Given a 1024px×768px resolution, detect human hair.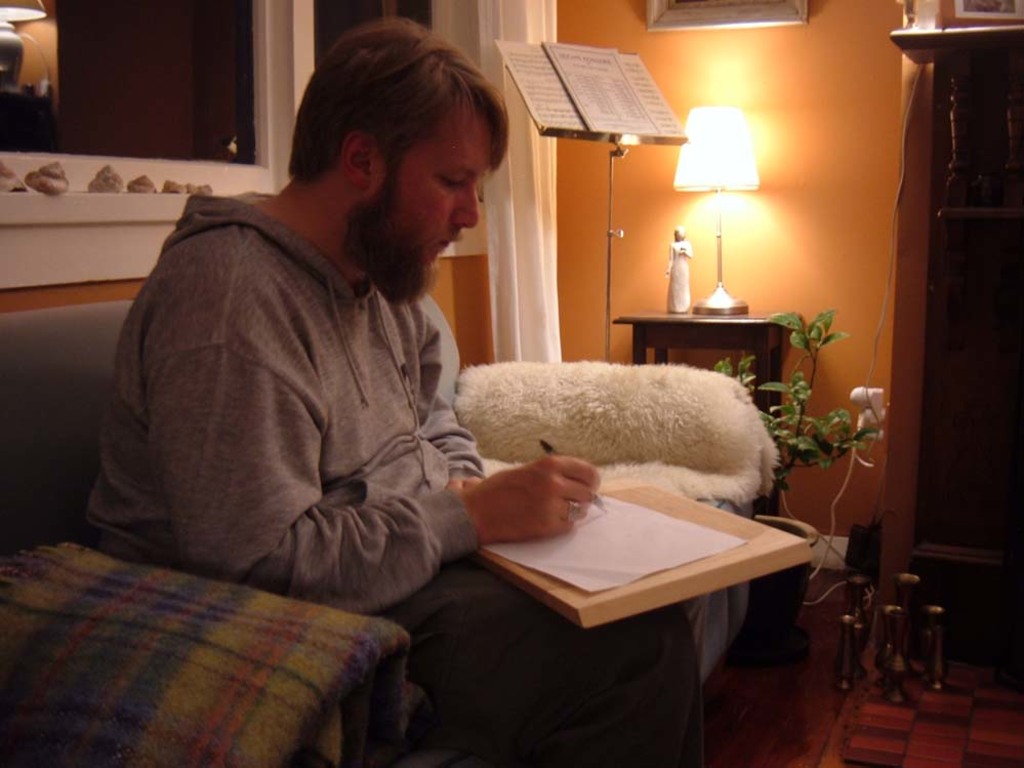
crop(279, 8, 504, 191).
